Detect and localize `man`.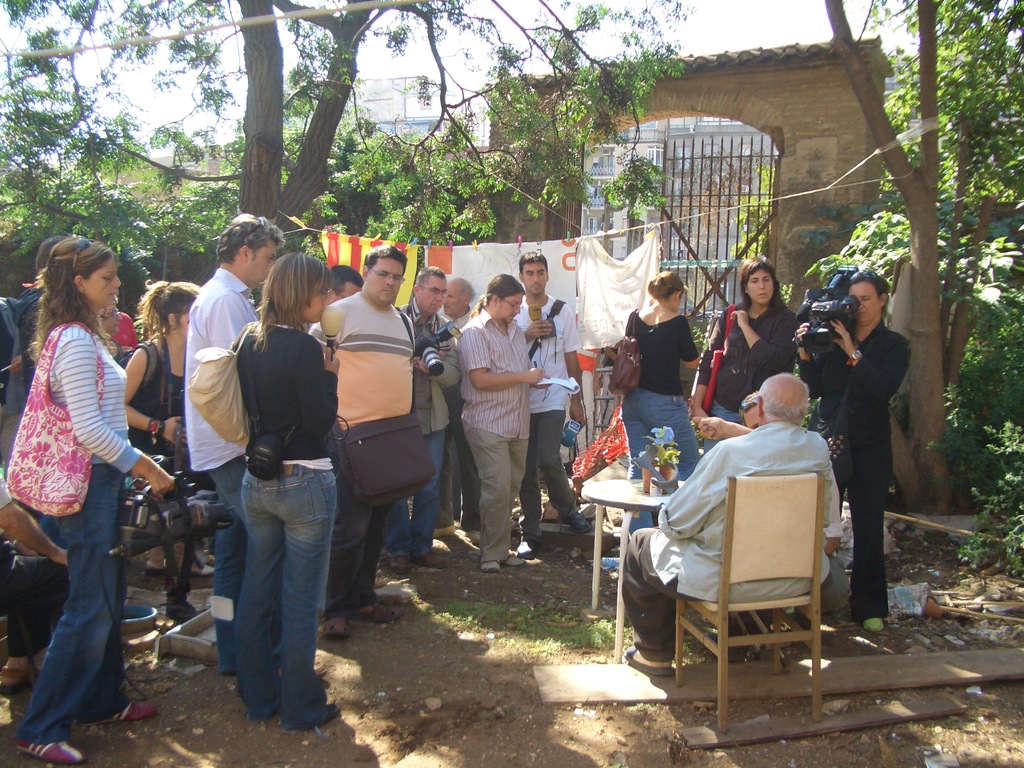
Localized at x1=507 y1=243 x2=596 y2=564.
